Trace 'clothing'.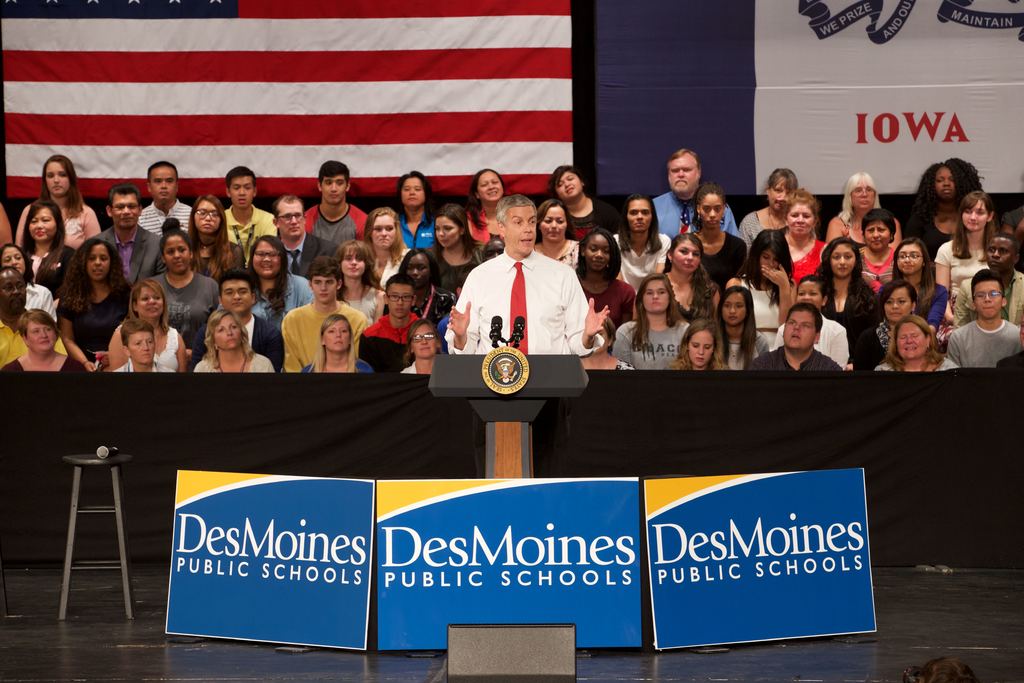
Traced to pyautogui.locateOnScreen(710, 331, 767, 370).
